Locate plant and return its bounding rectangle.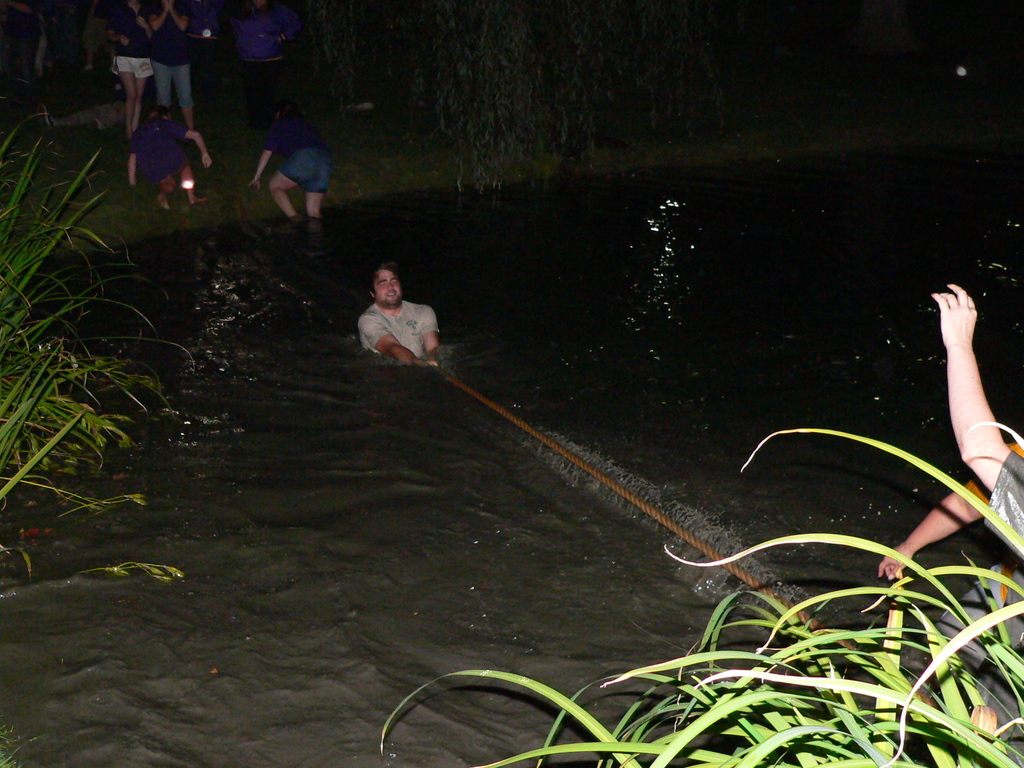
352 344 1023 767.
